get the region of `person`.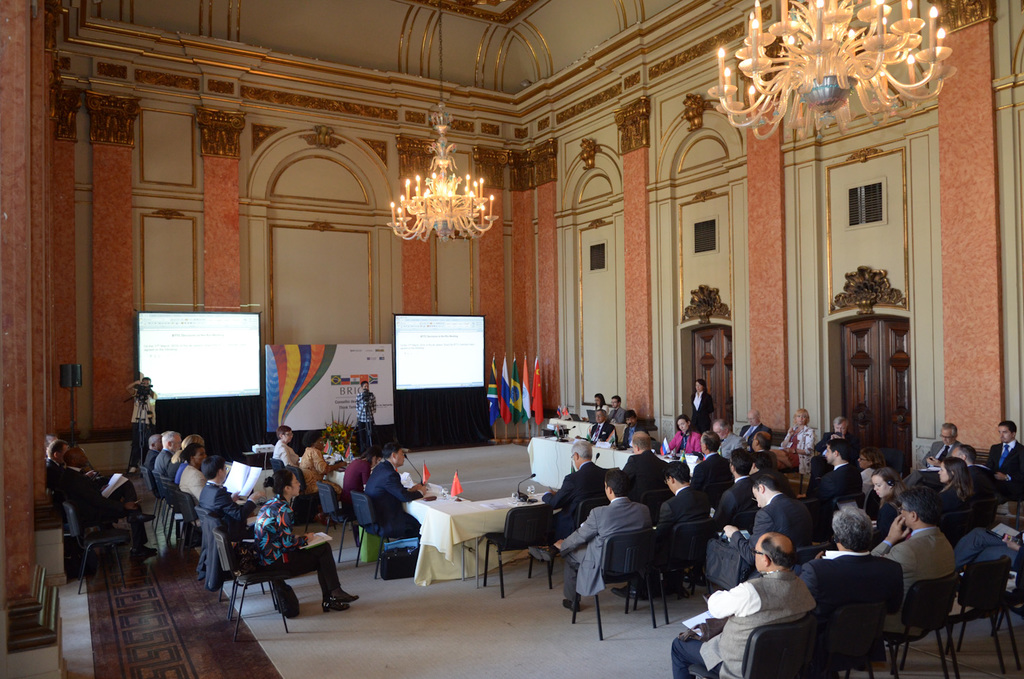
x1=809 y1=512 x2=907 y2=678.
